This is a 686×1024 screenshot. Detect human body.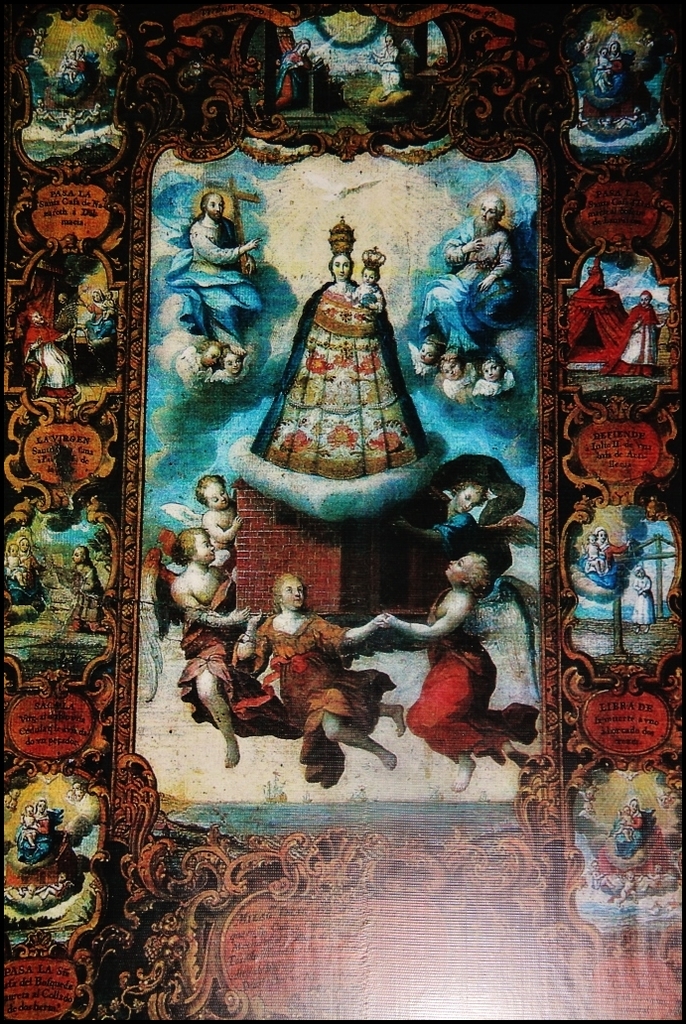
bbox=(374, 559, 535, 796).
